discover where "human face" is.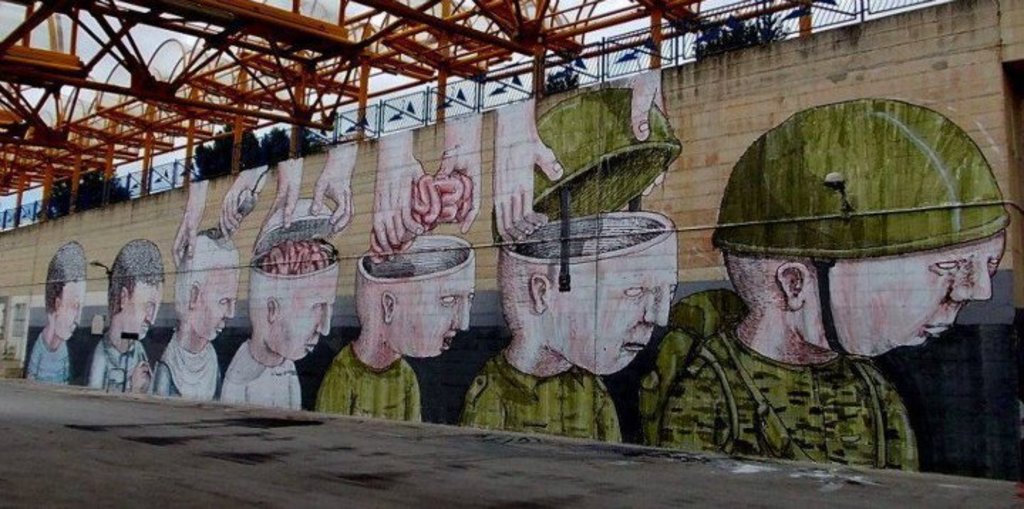
Discovered at (x1=812, y1=239, x2=1006, y2=355).
